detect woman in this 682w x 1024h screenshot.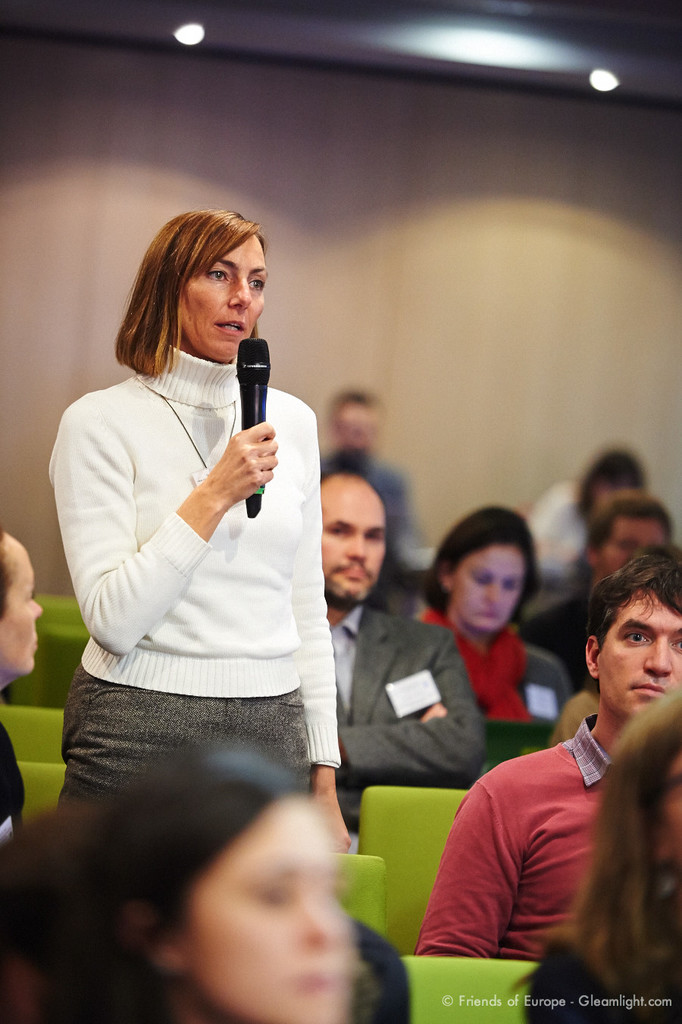
Detection: 507, 680, 681, 1023.
